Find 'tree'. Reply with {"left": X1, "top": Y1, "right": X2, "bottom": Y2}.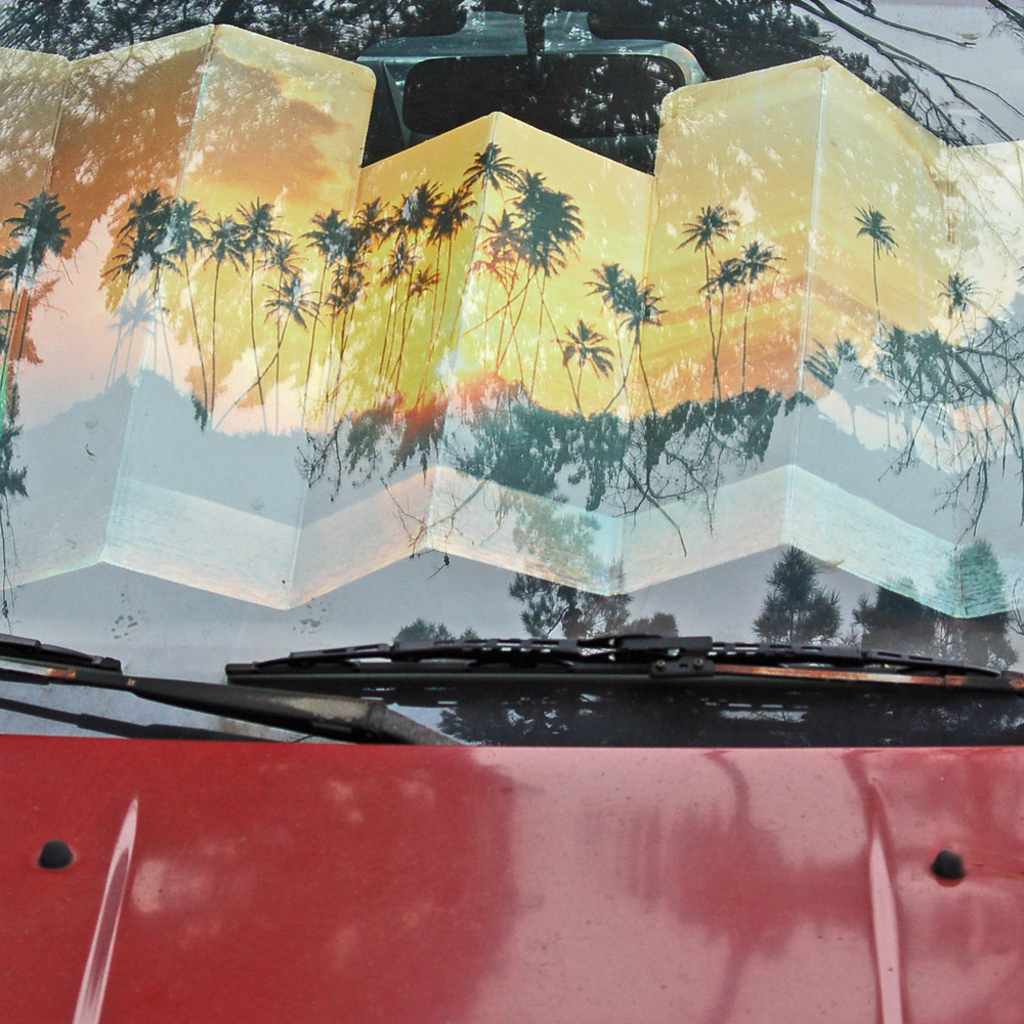
{"left": 617, "top": 266, "right": 660, "bottom": 416}.
